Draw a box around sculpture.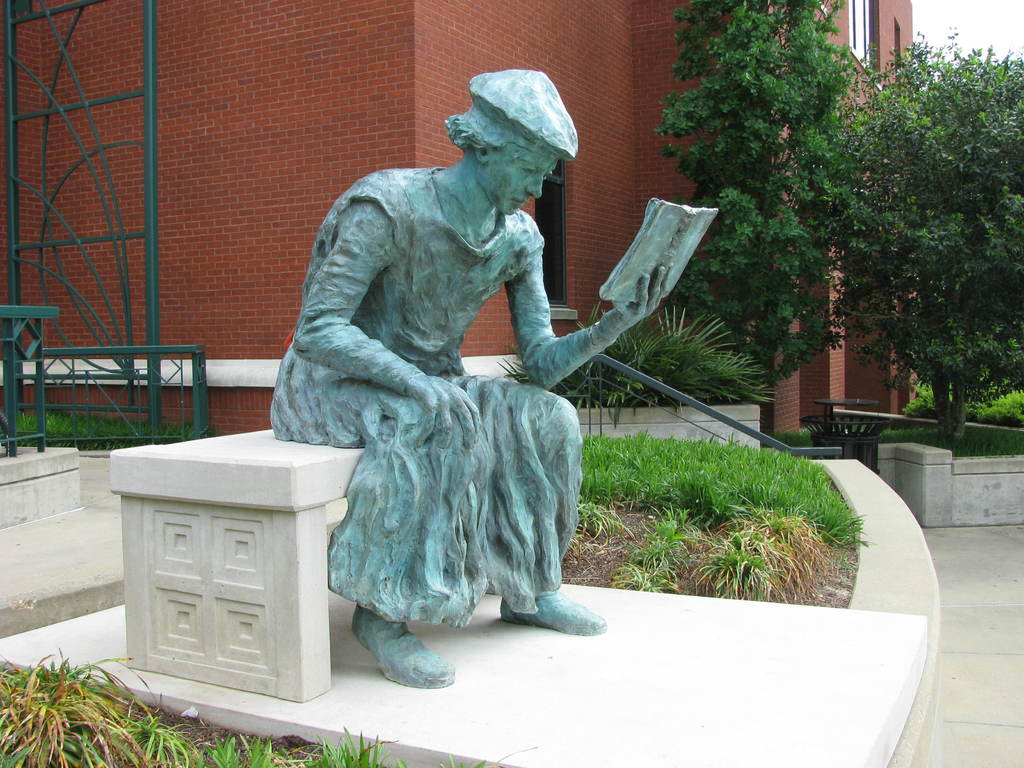
l=260, t=65, r=719, b=696.
